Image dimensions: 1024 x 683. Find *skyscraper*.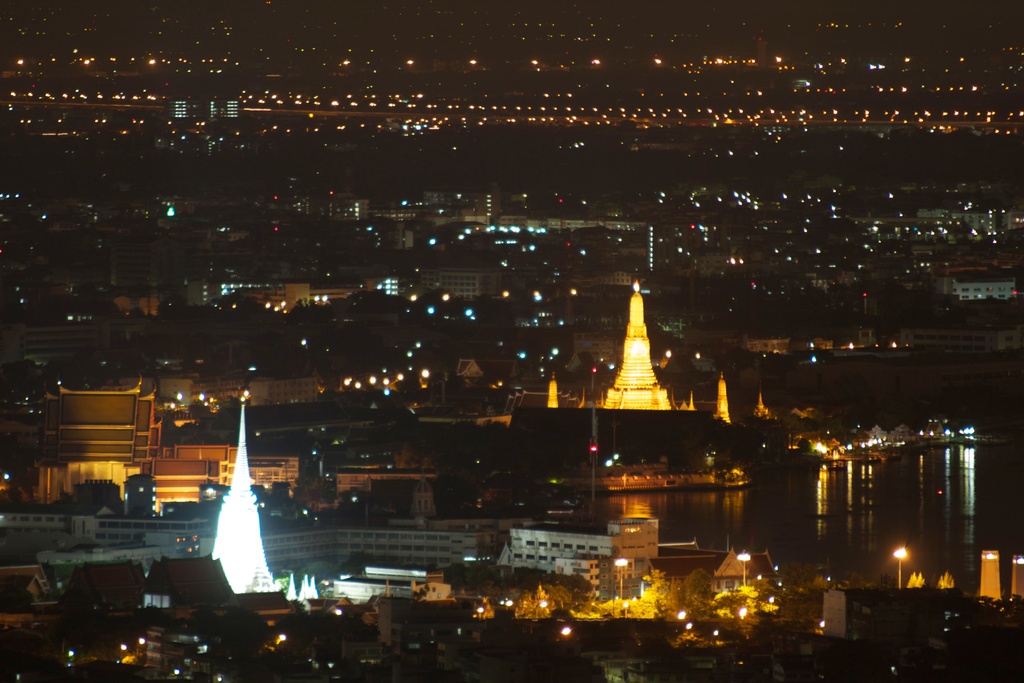
919/189/1023/263.
